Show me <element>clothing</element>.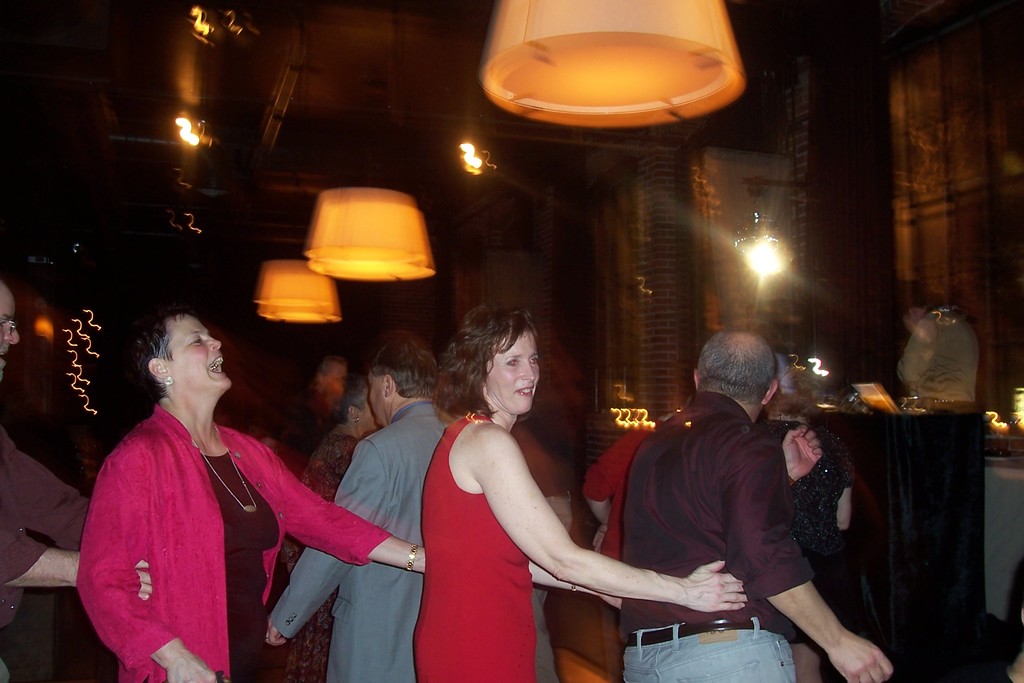
<element>clothing</element> is here: [x1=413, y1=413, x2=538, y2=682].
